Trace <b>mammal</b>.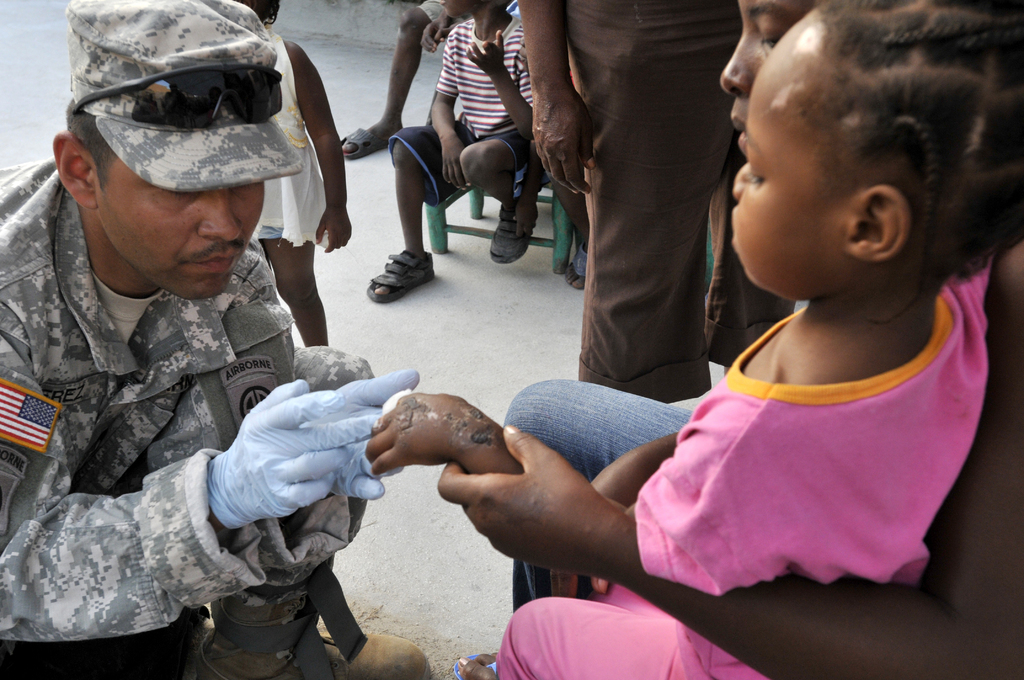
Traced to 253,0,355,346.
